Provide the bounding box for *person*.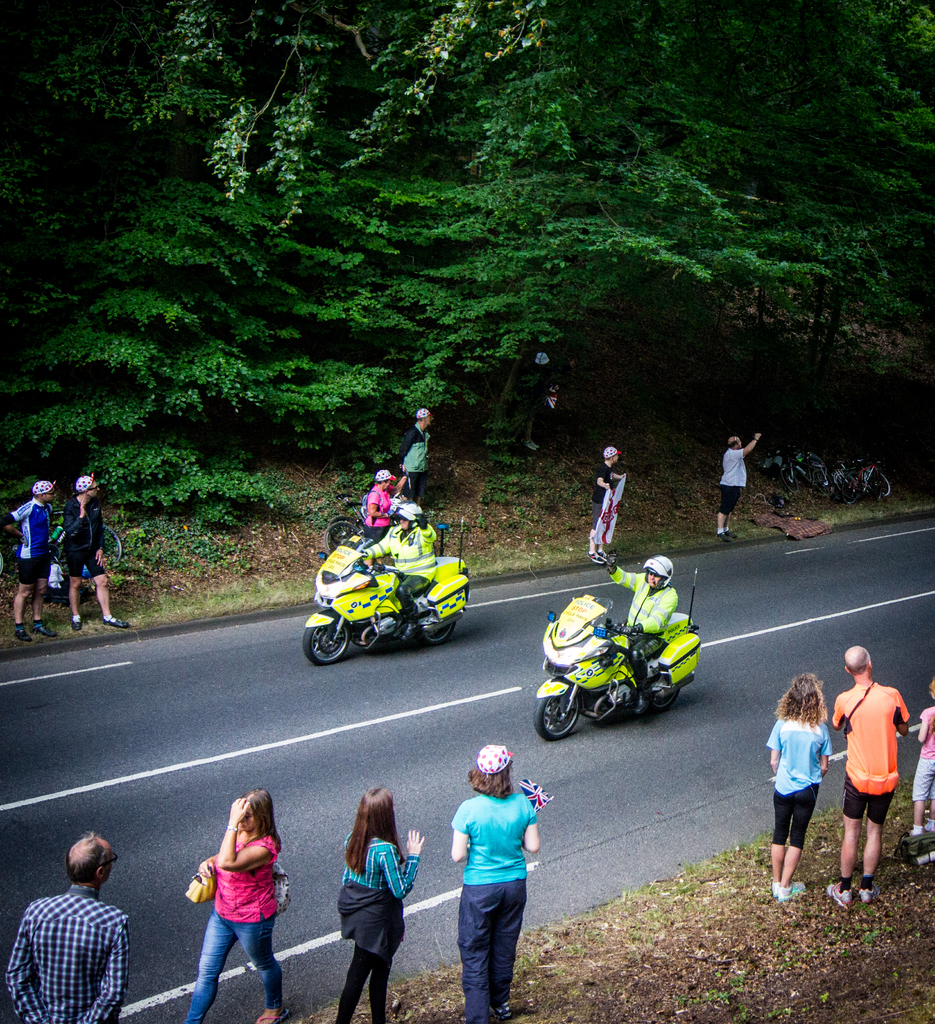
(left=60, top=472, right=131, bottom=629).
